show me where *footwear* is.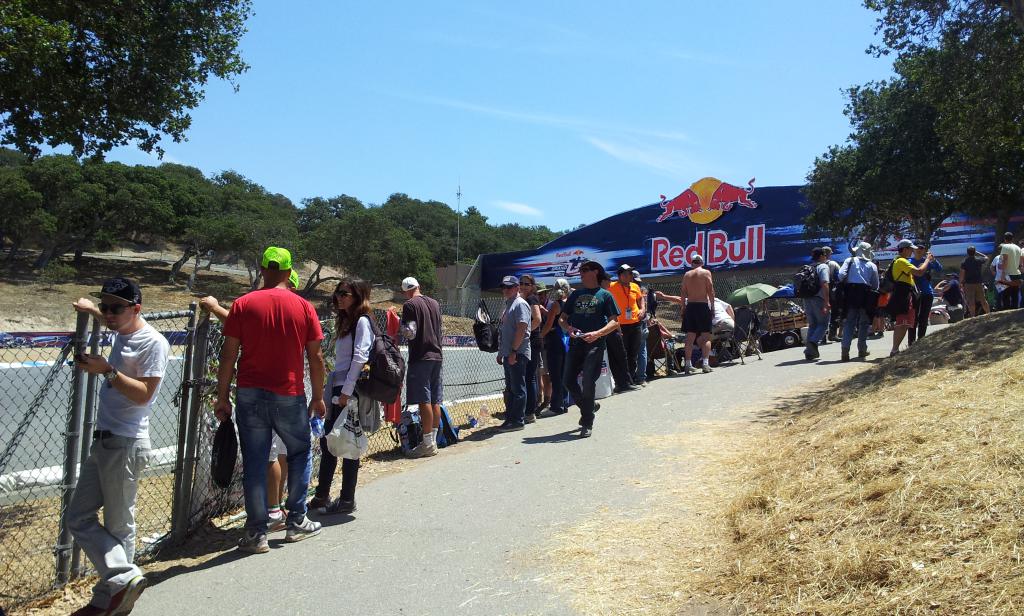
*footwear* is at bbox=[284, 512, 320, 542].
